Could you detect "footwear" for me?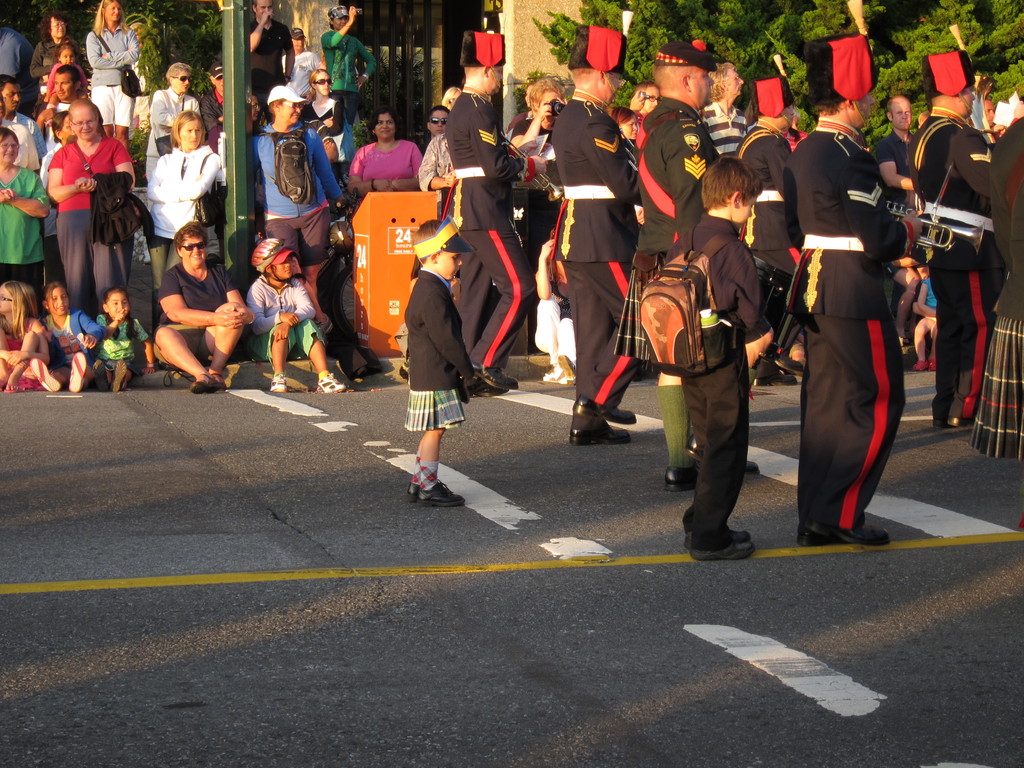
Detection result: 913,358,927,372.
